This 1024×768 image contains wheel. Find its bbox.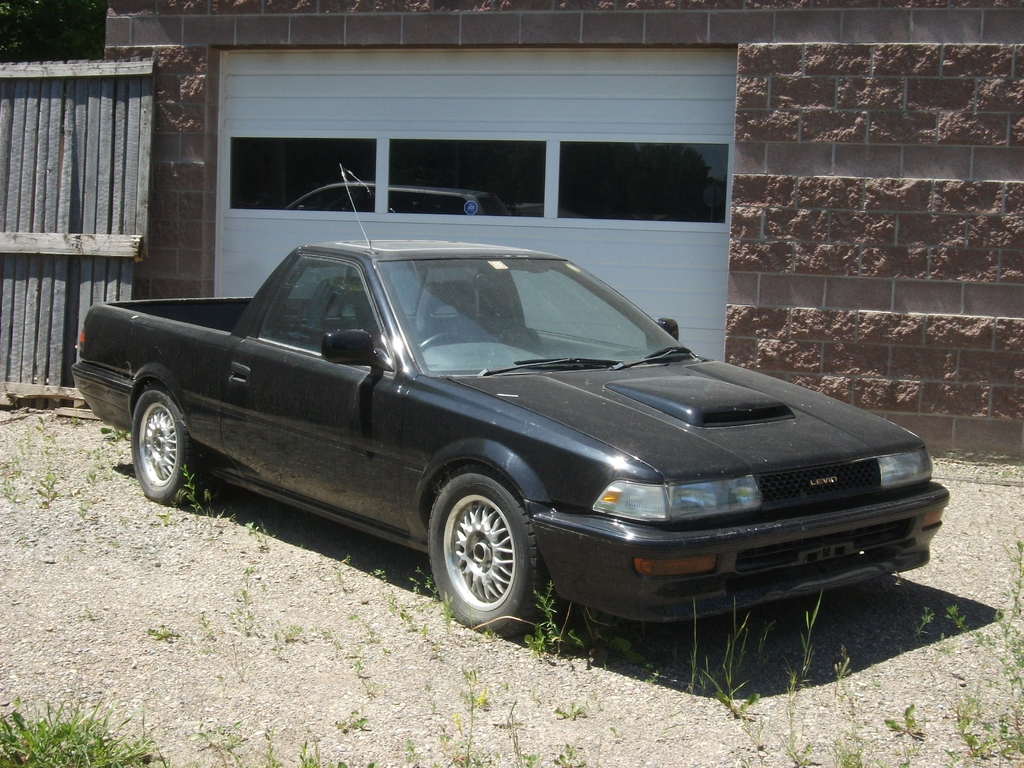
<bbox>432, 482, 536, 623</bbox>.
